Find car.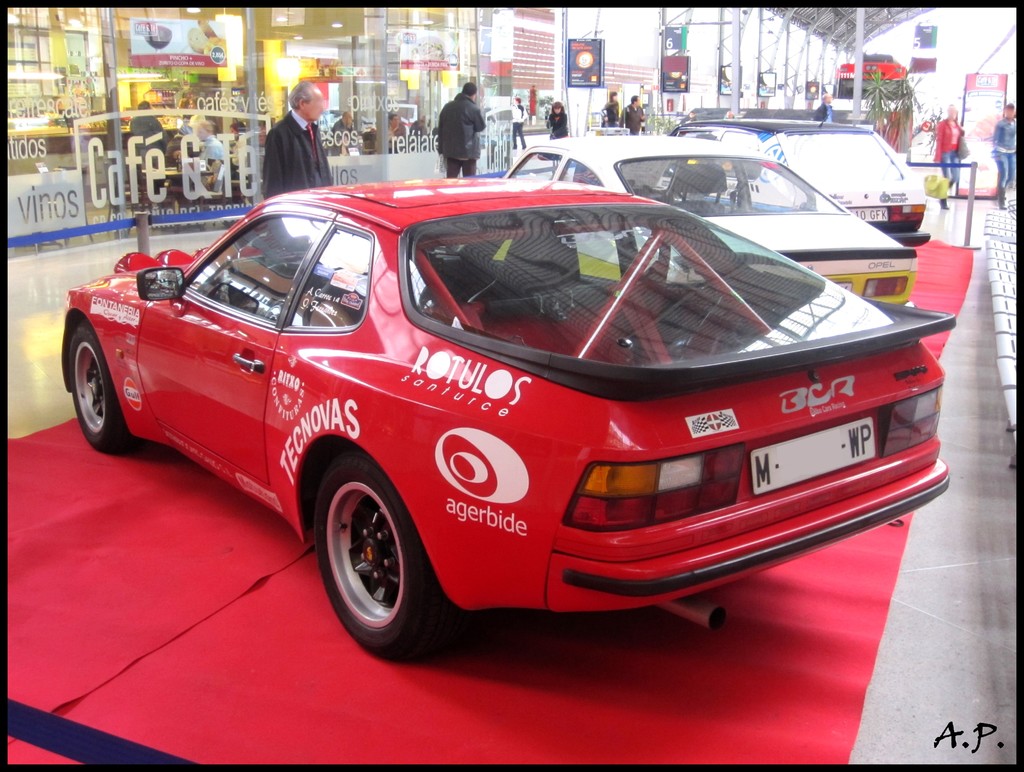
pyautogui.locateOnScreen(668, 117, 931, 245).
